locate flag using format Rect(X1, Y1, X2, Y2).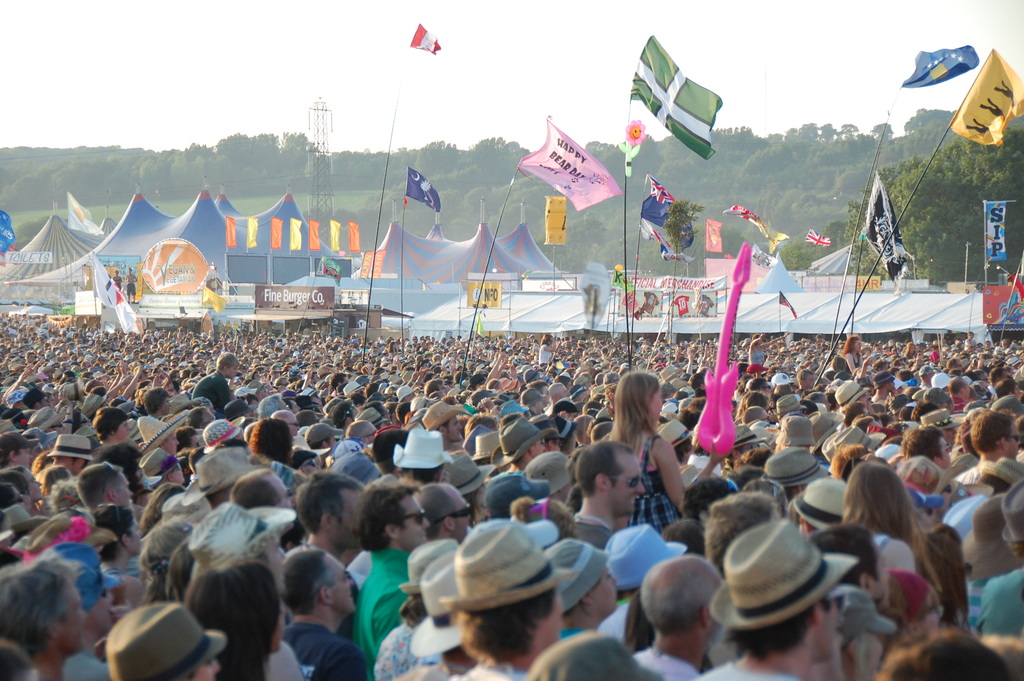
Rect(402, 161, 441, 212).
